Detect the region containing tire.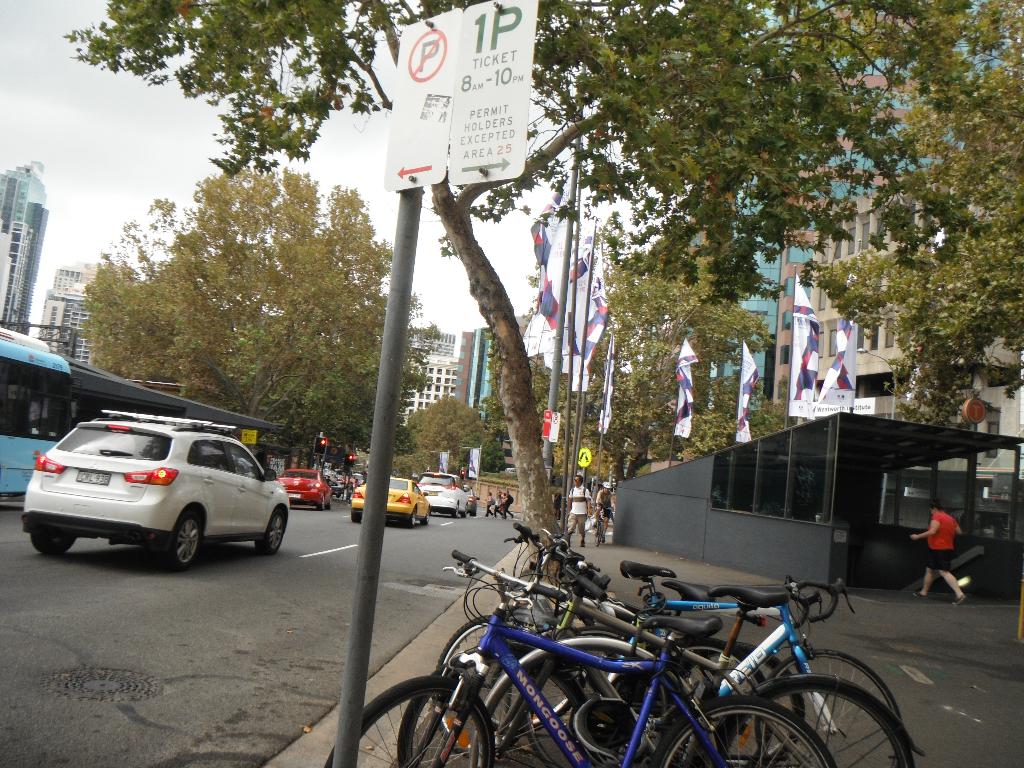
349:508:367:519.
